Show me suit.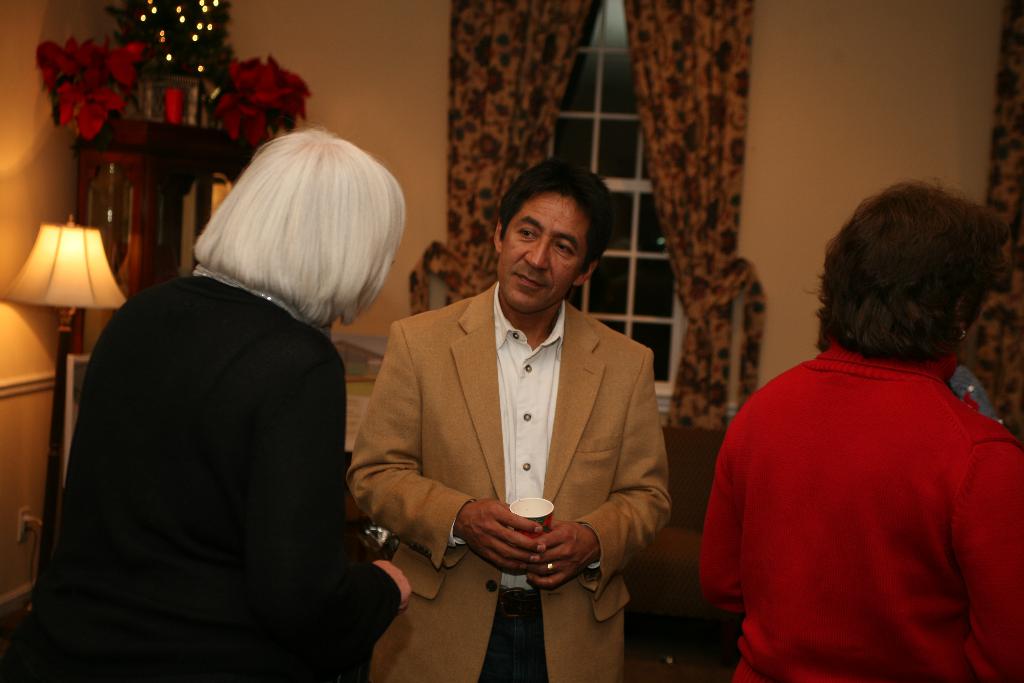
suit is here: <box>365,206,685,669</box>.
